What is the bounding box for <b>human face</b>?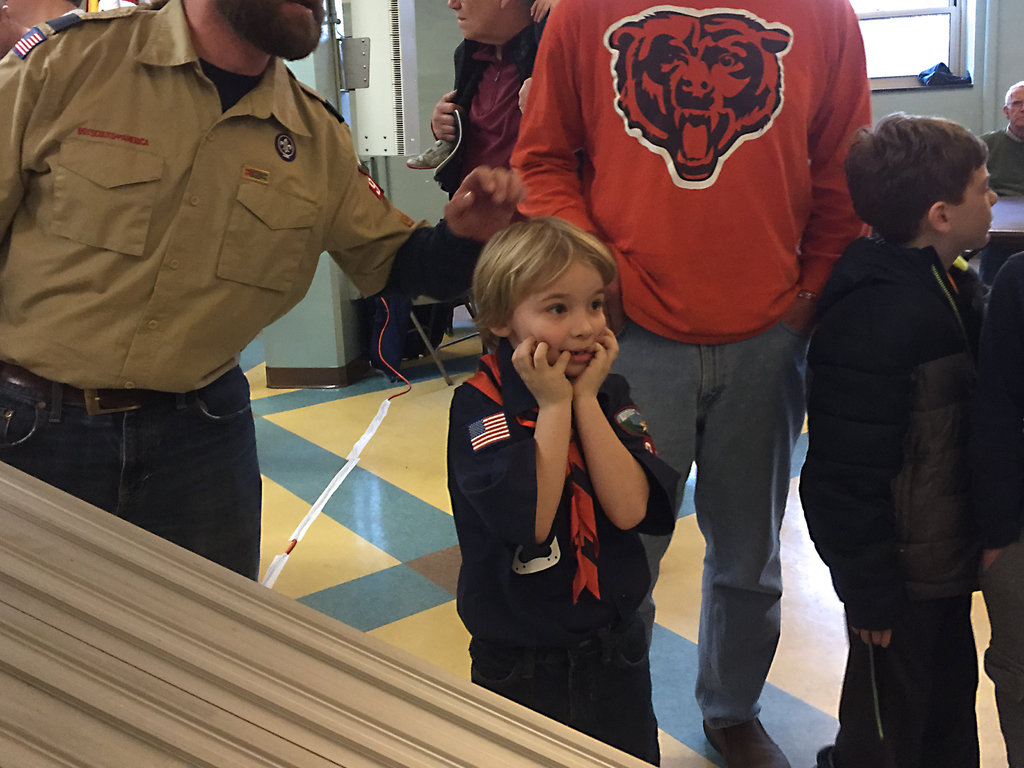
locate(949, 162, 997, 245).
